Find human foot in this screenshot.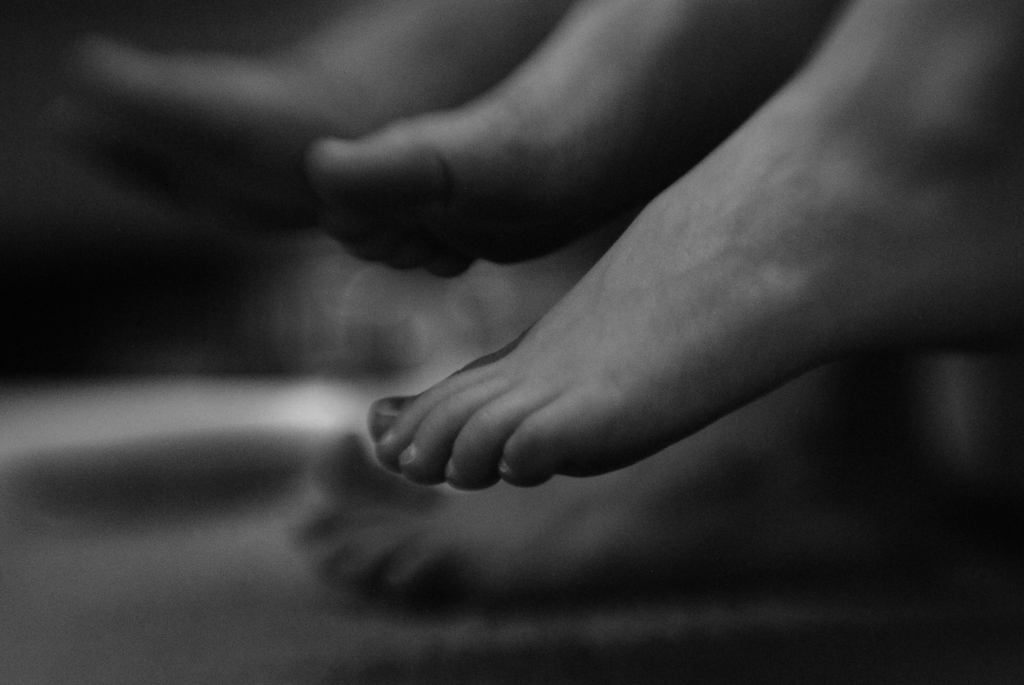
The bounding box for human foot is left=369, top=145, right=954, bottom=505.
